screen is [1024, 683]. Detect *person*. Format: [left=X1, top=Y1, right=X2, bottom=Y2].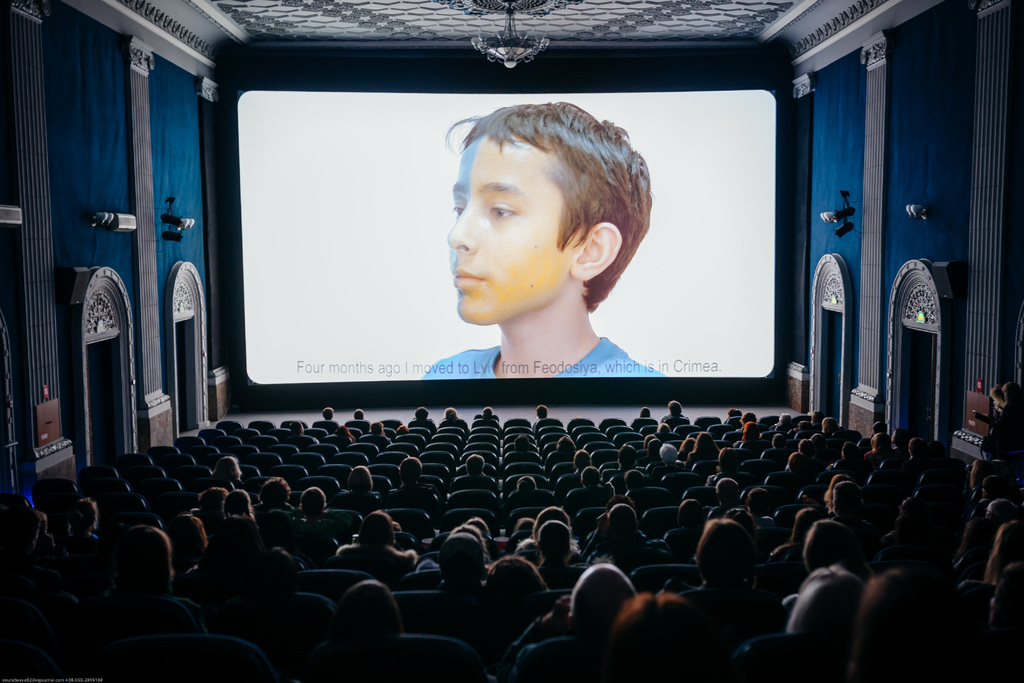
[left=655, top=446, right=674, bottom=465].
